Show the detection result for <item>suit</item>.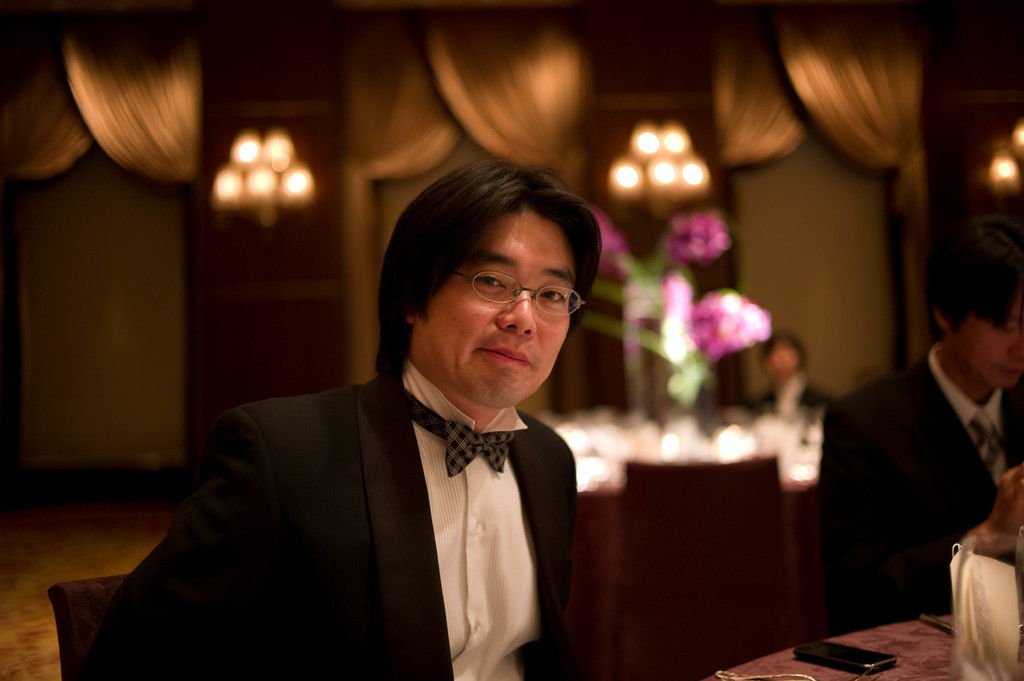
81,259,636,680.
